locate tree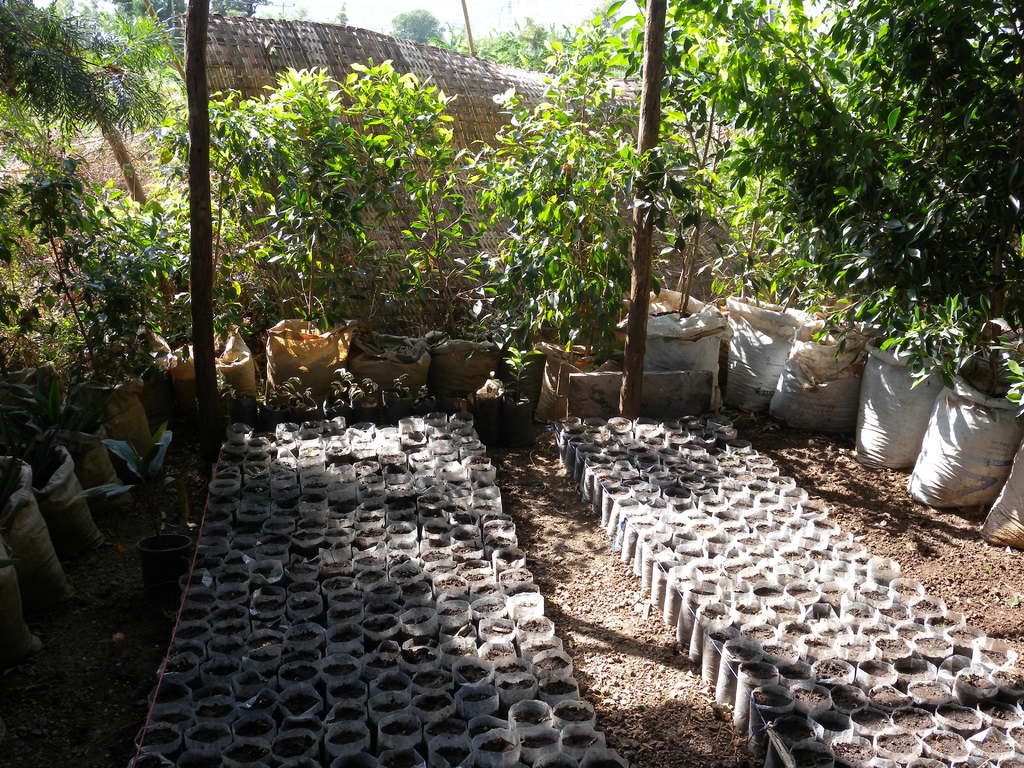
[x1=462, y1=7, x2=572, y2=73]
